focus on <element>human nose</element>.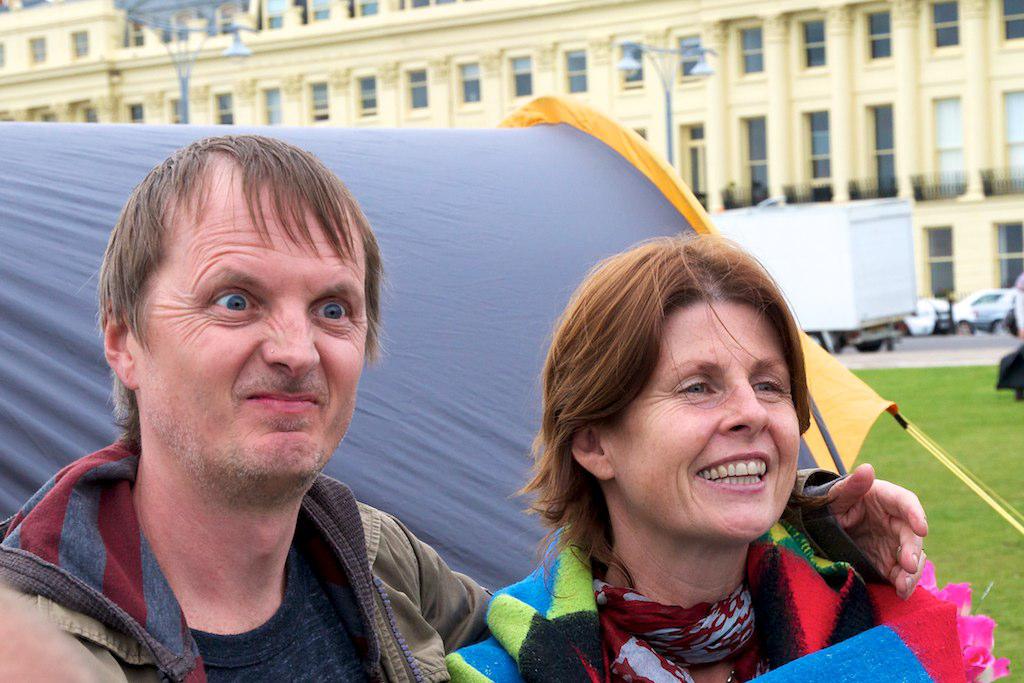
Focused at box(717, 379, 769, 441).
